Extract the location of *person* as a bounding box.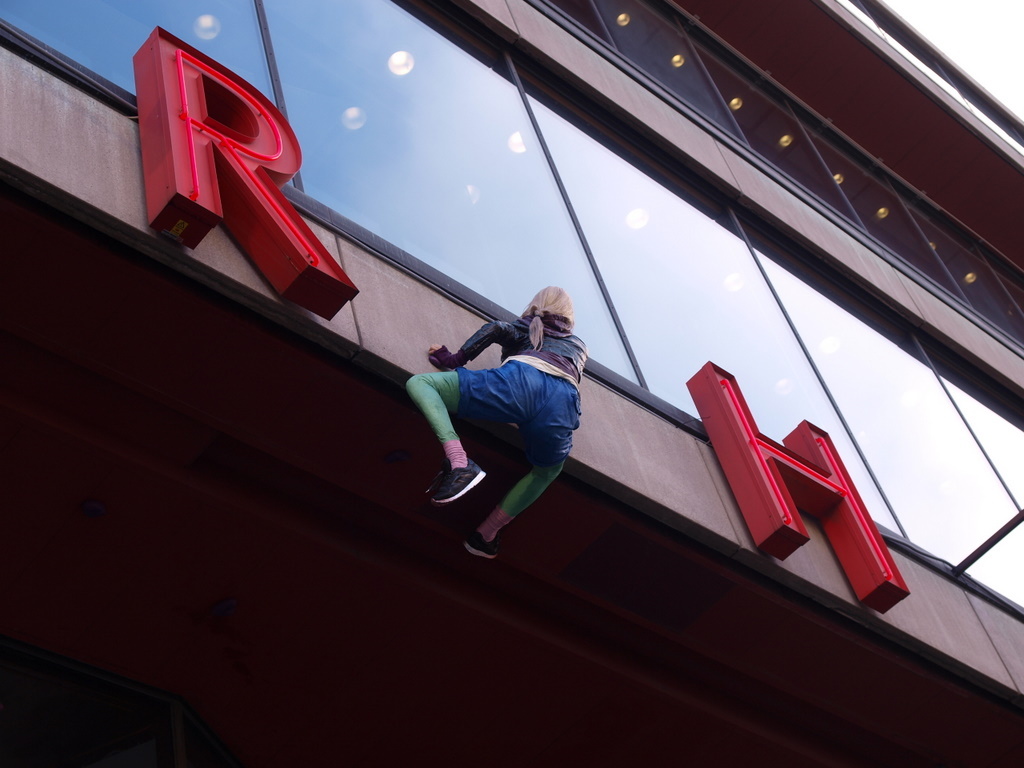
l=407, t=286, r=585, b=566.
